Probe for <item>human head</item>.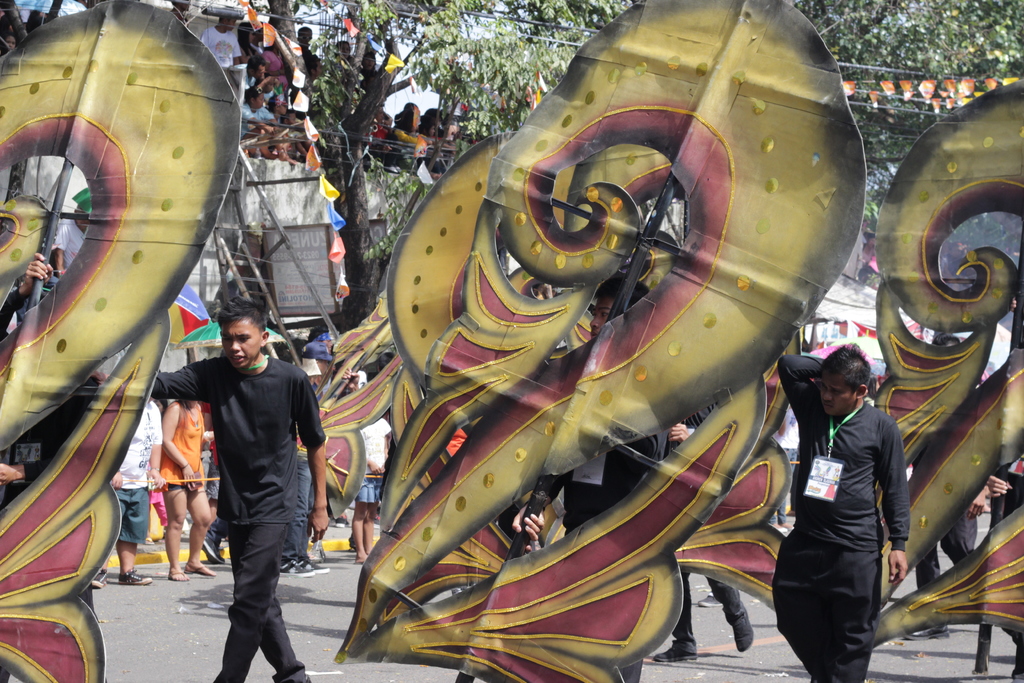
Probe result: bbox(248, 88, 266, 105).
